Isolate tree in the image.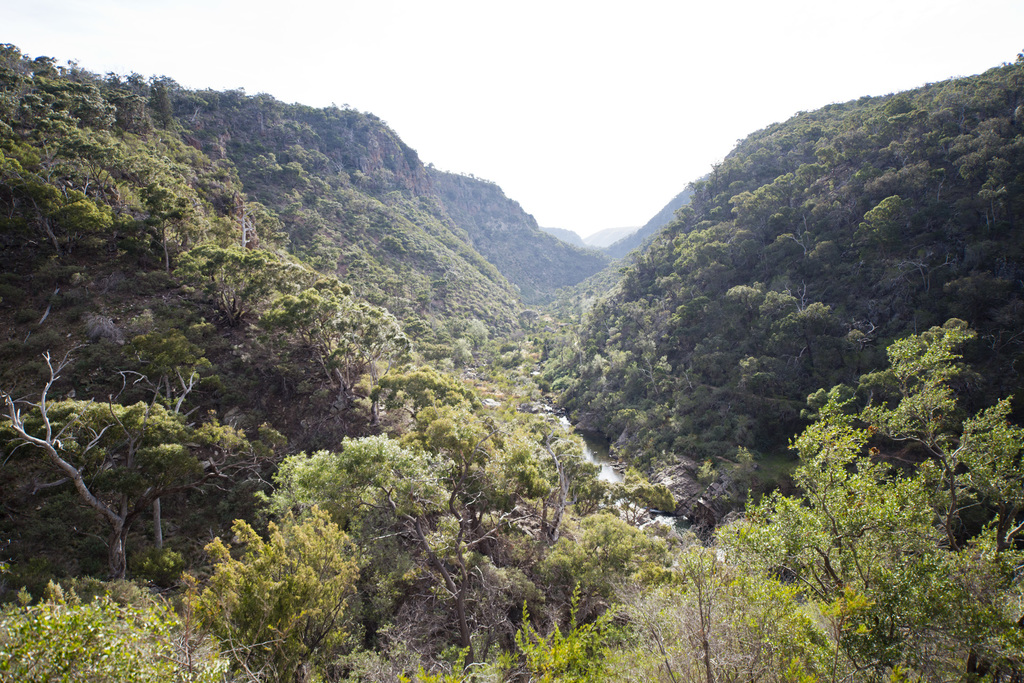
Isolated region: [x1=253, y1=430, x2=486, y2=669].
